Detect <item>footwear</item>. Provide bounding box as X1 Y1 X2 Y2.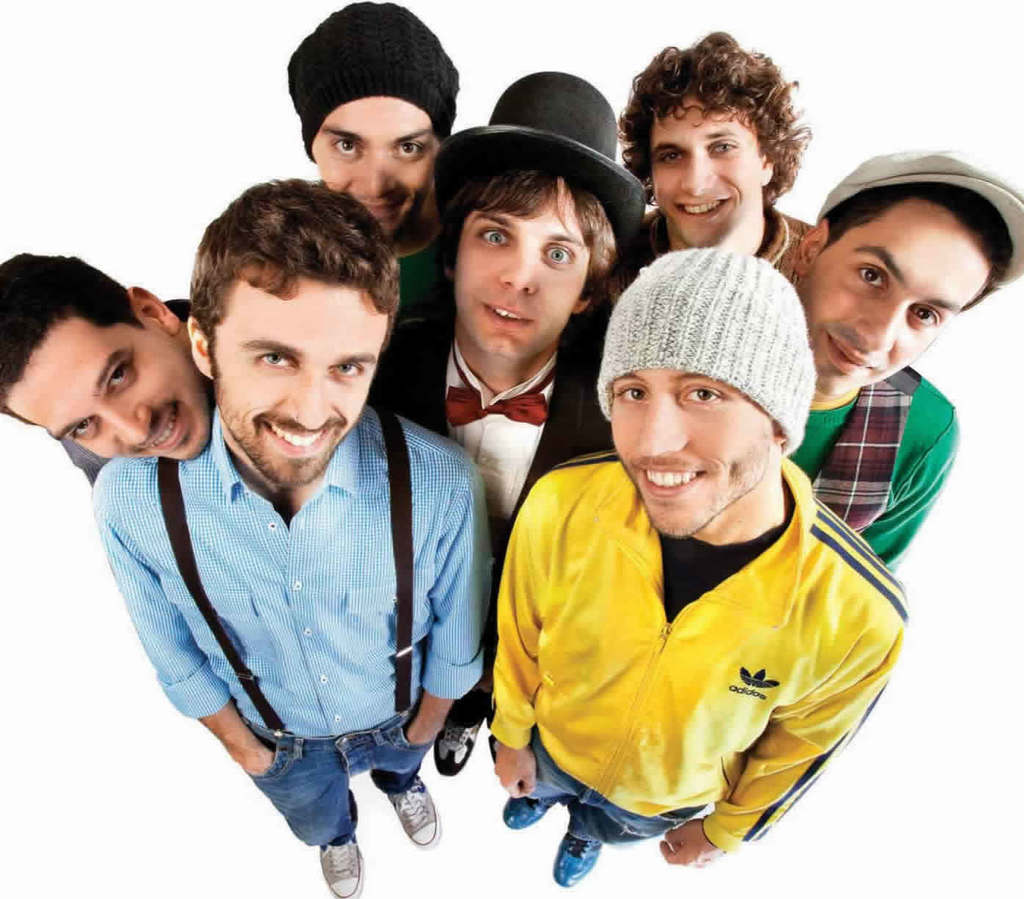
386 785 442 850.
